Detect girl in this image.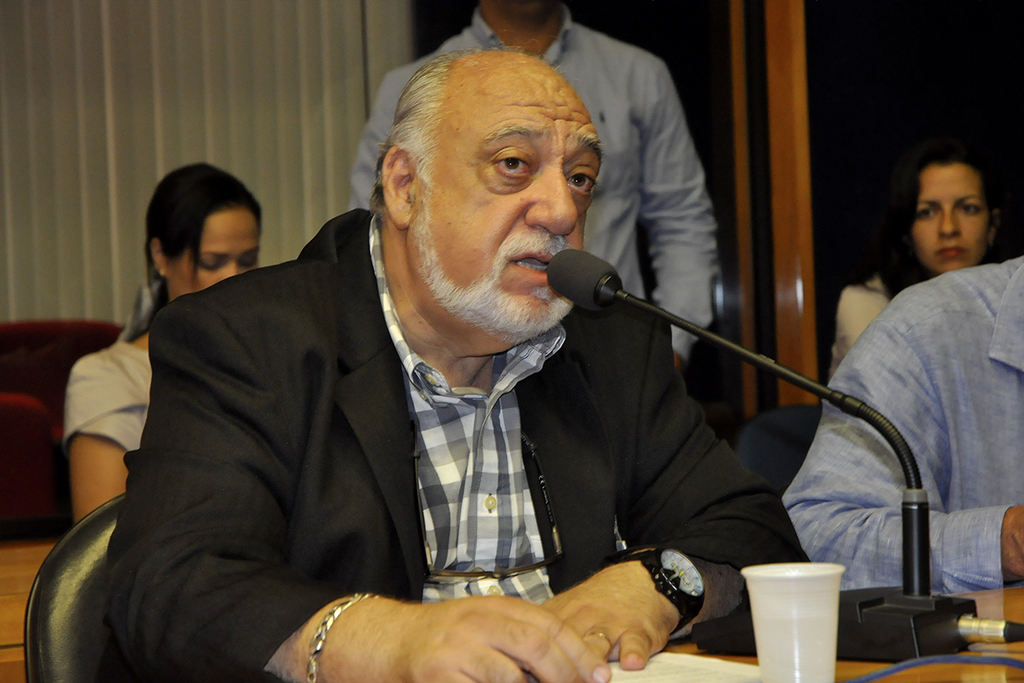
Detection: (826,147,1004,382).
